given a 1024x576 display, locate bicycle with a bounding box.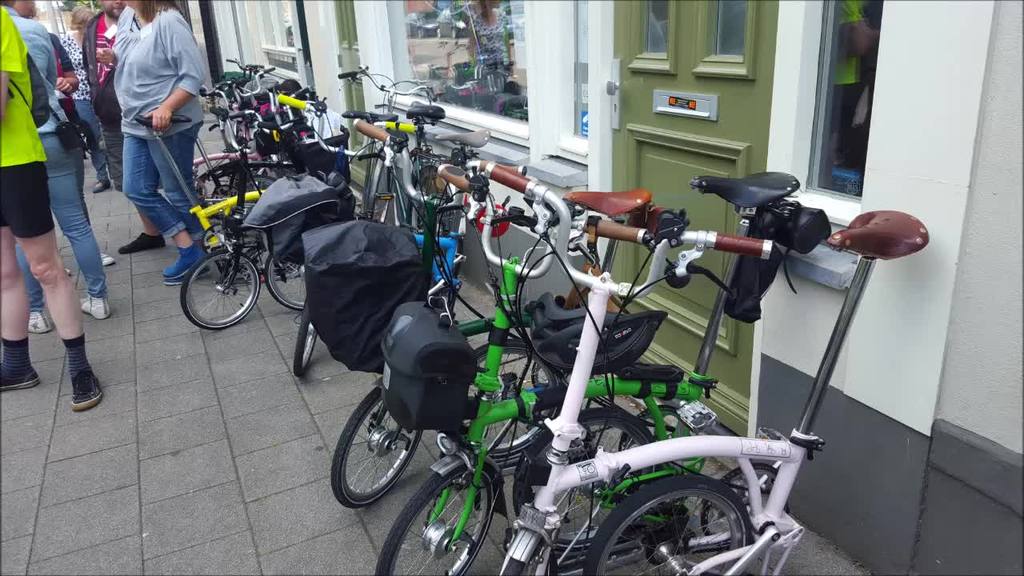
Located: 182,133,302,336.
